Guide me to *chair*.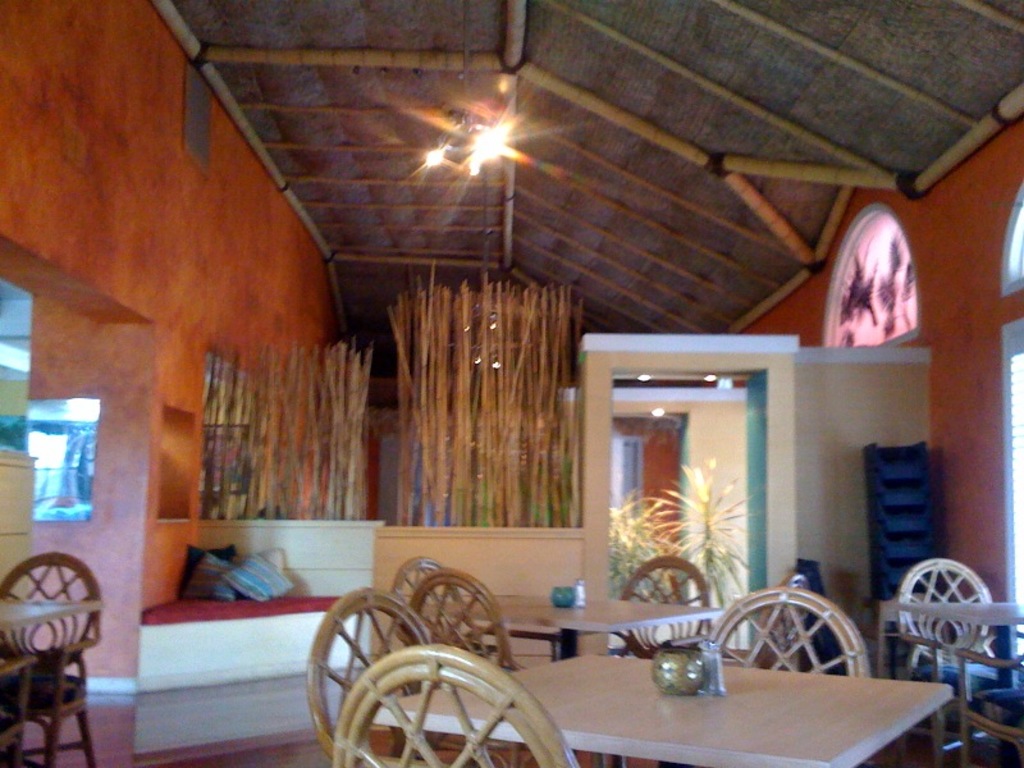
Guidance: [left=721, top=575, right=869, bottom=689].
